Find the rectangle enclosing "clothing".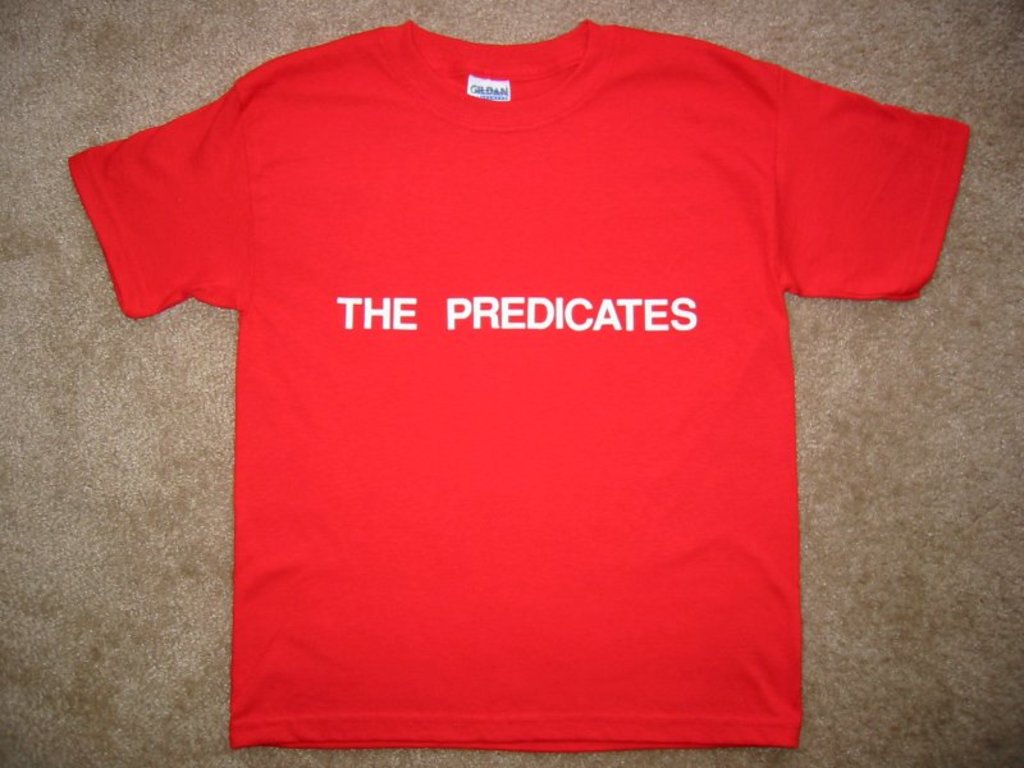
64 19 970 749.
